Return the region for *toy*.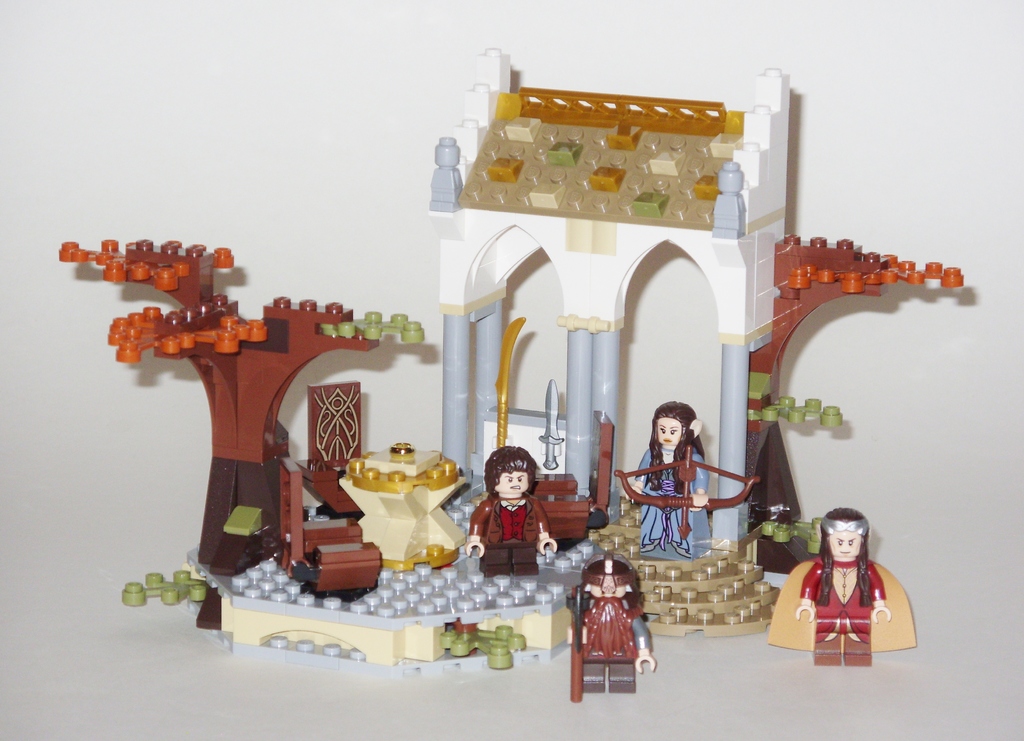
473, 450, 549, 590.
